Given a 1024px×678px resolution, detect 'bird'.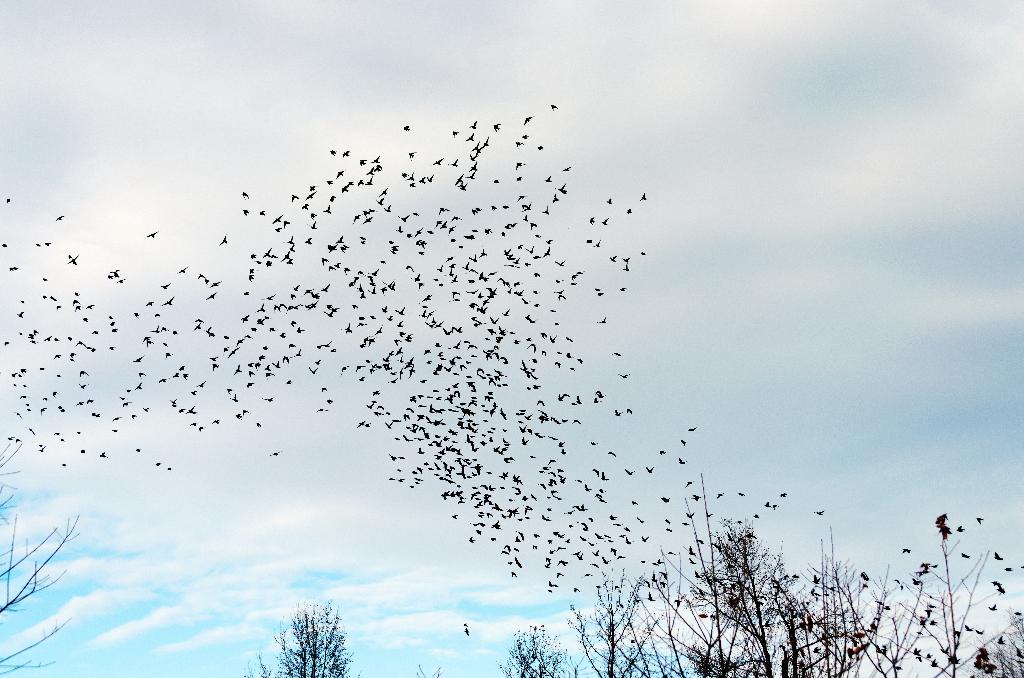
left=637, top=186, right=648, bottom=204.
